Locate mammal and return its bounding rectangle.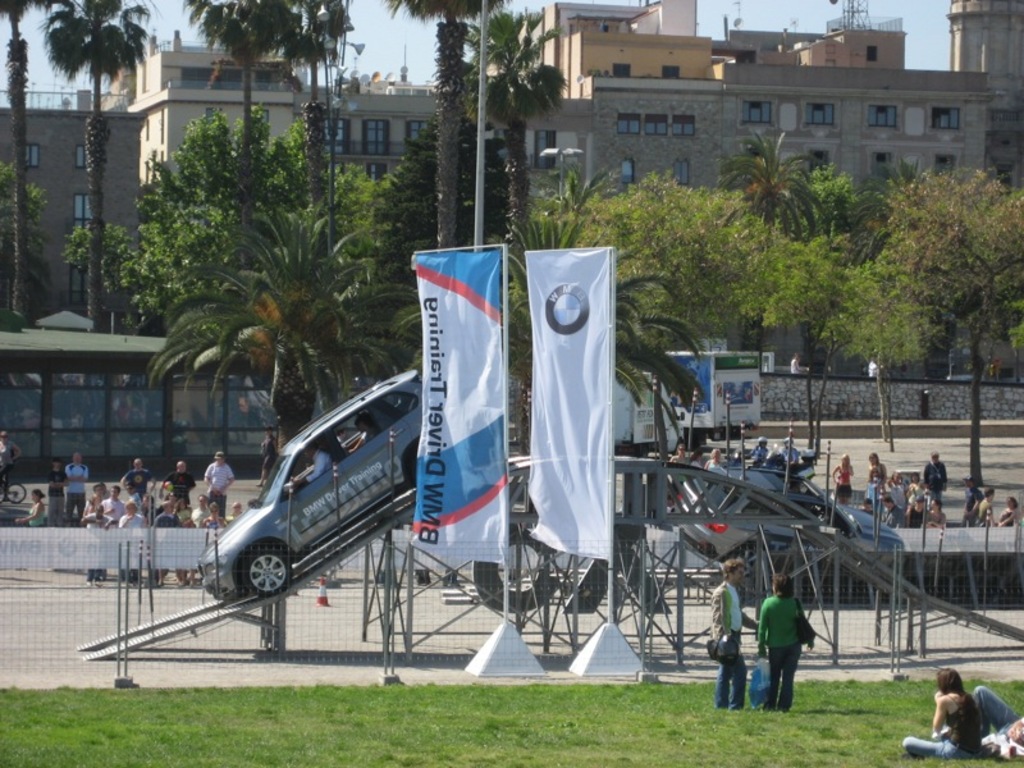
67,449,90,516.
